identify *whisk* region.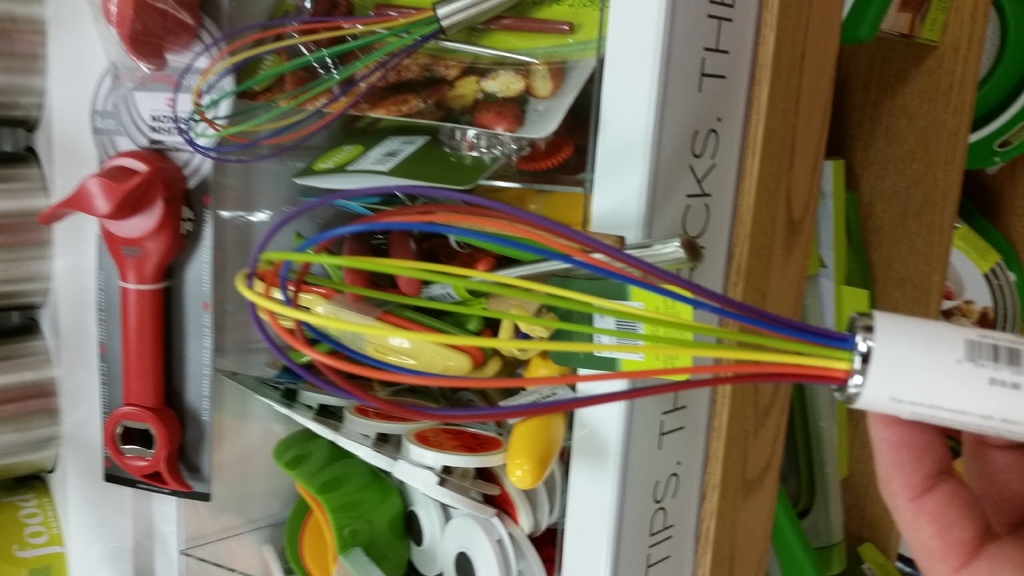
Region: select_region(226, 180, 1023, 448).
